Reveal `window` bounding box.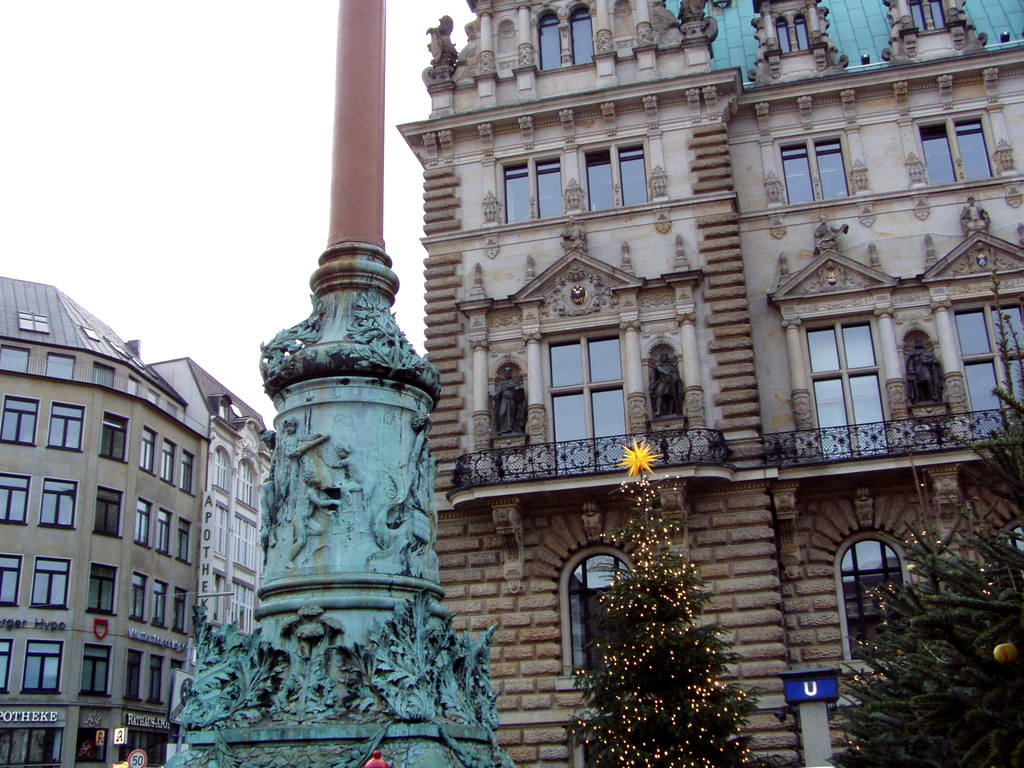
Revealed: {"x1": 22, "y1": 640, "x2": 62, "y2": 692}.
